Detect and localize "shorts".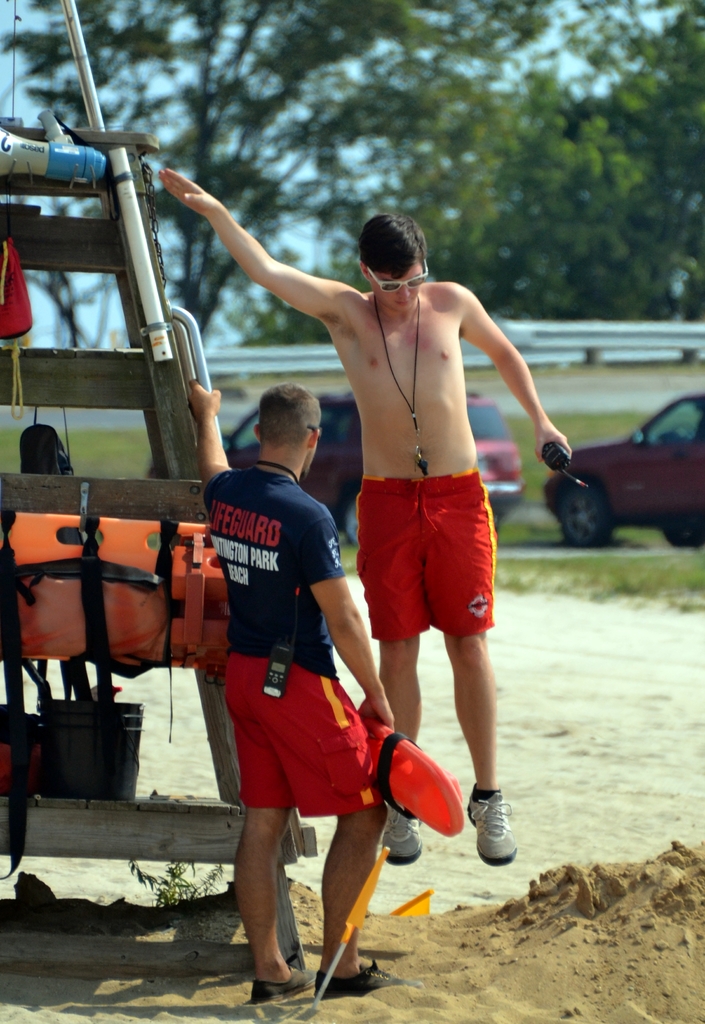
Localized at BBox(220, 649, 392, 826).
